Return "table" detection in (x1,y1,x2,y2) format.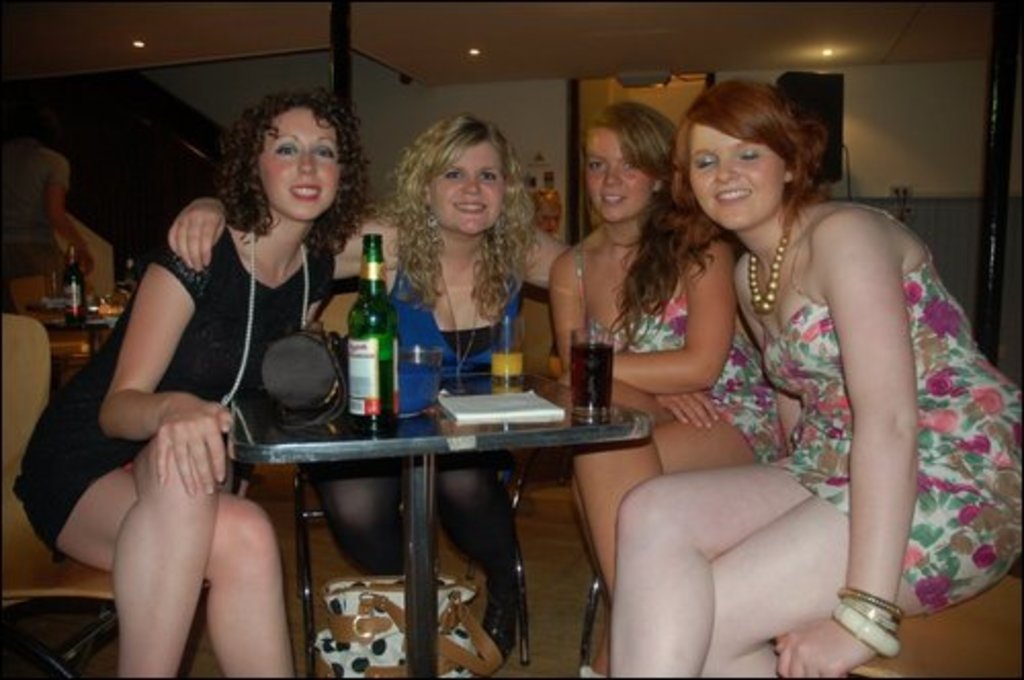
(172,367,709,647).
